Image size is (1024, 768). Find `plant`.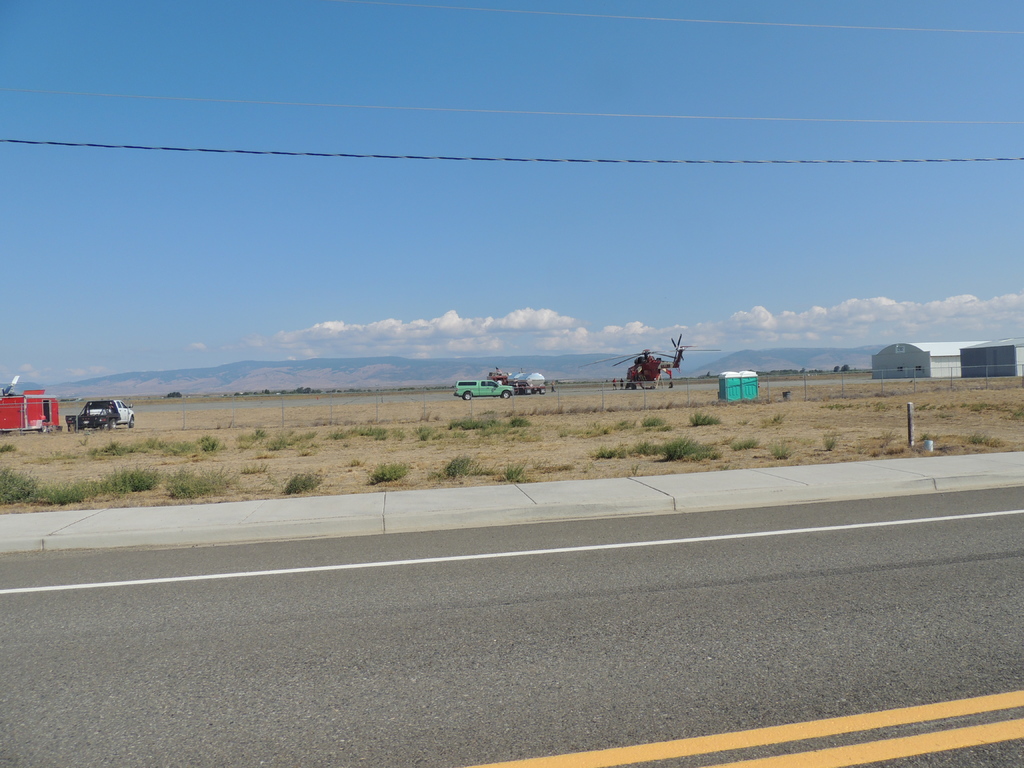
(left=919, top=401, right=927, bottom=412).
